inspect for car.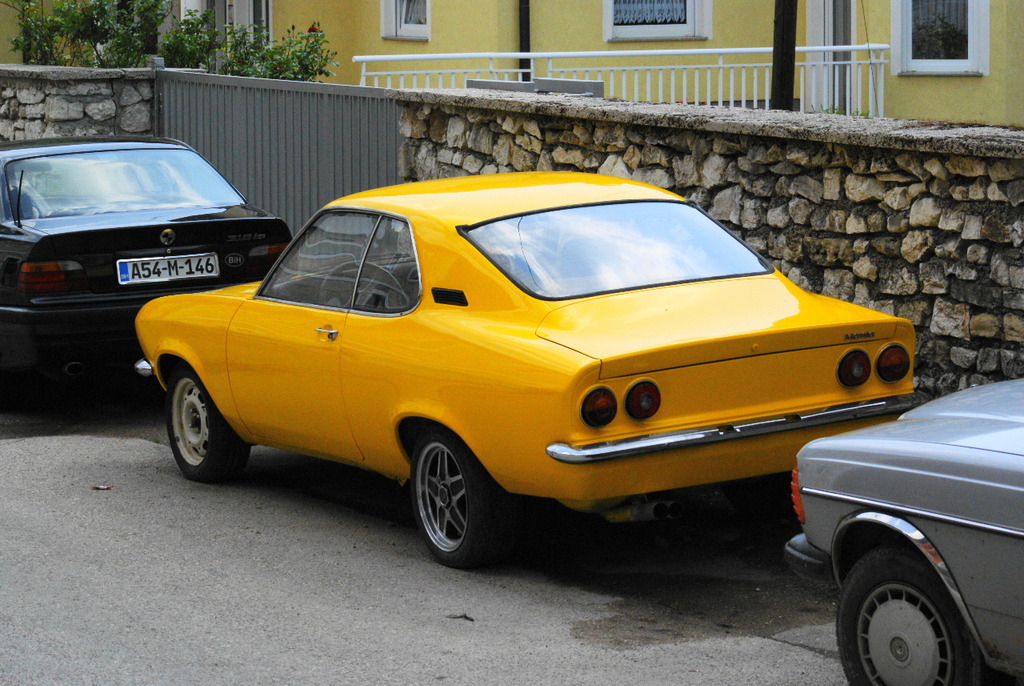
Inspection: detection(0, 130, 302, 407).
